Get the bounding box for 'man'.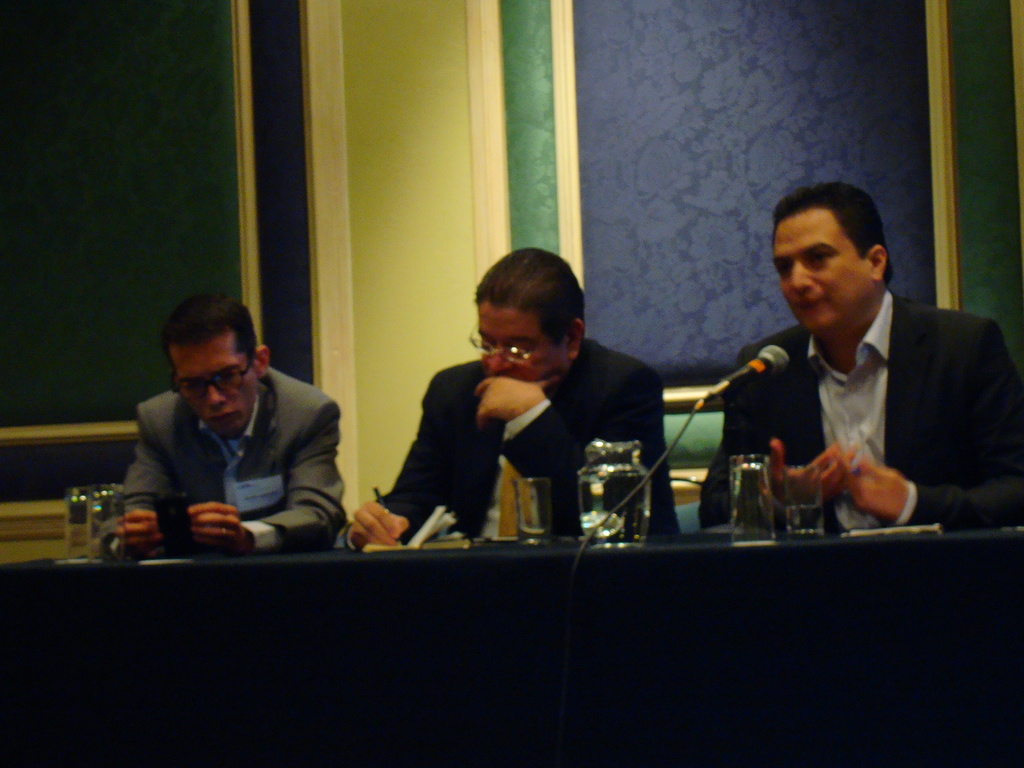
345,254,685,543.
